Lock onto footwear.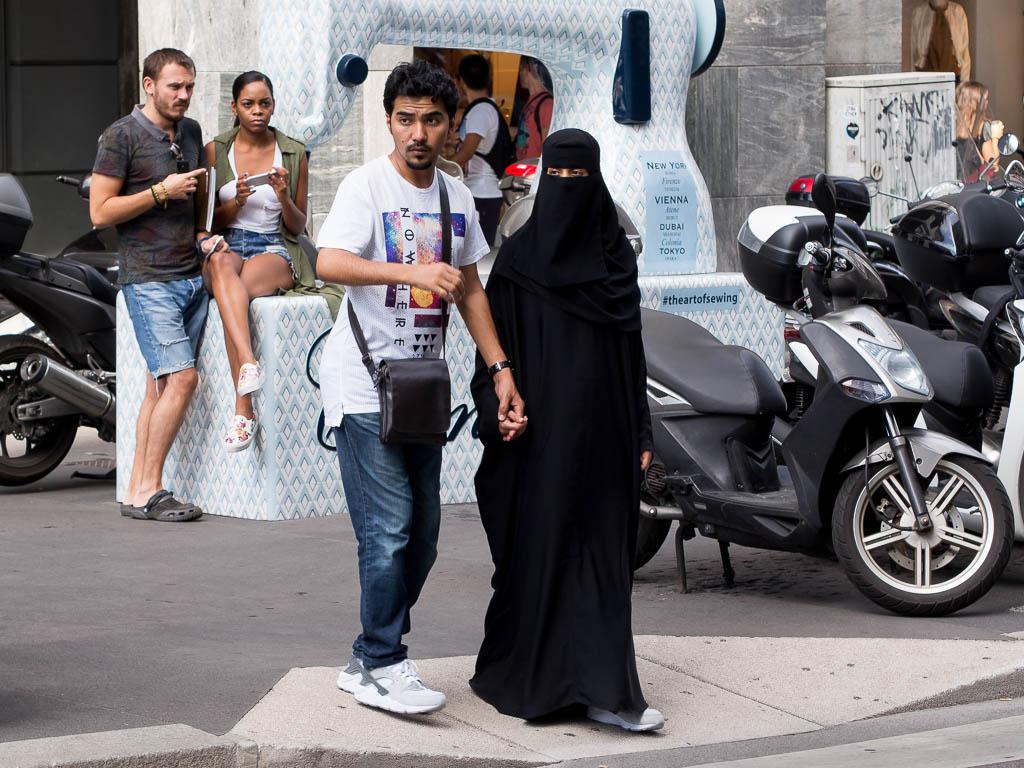
Locked: bbox=[217, 416, 261, 452].
